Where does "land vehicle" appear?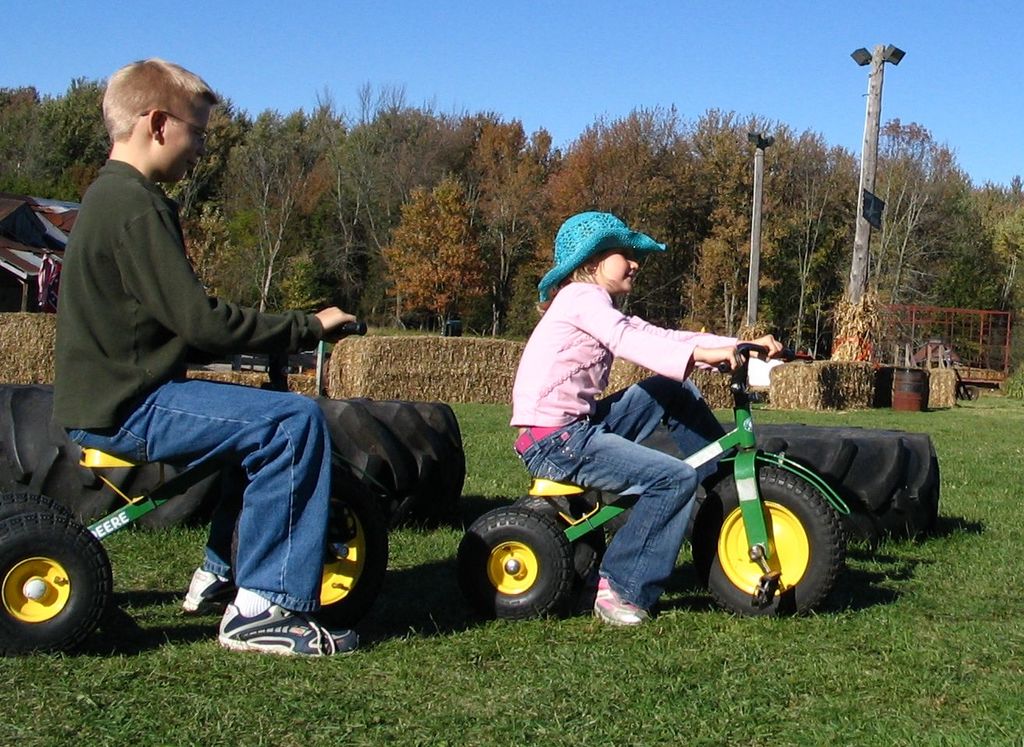
Appears at [x1=0, y1=319, x2=399, y2=664].
